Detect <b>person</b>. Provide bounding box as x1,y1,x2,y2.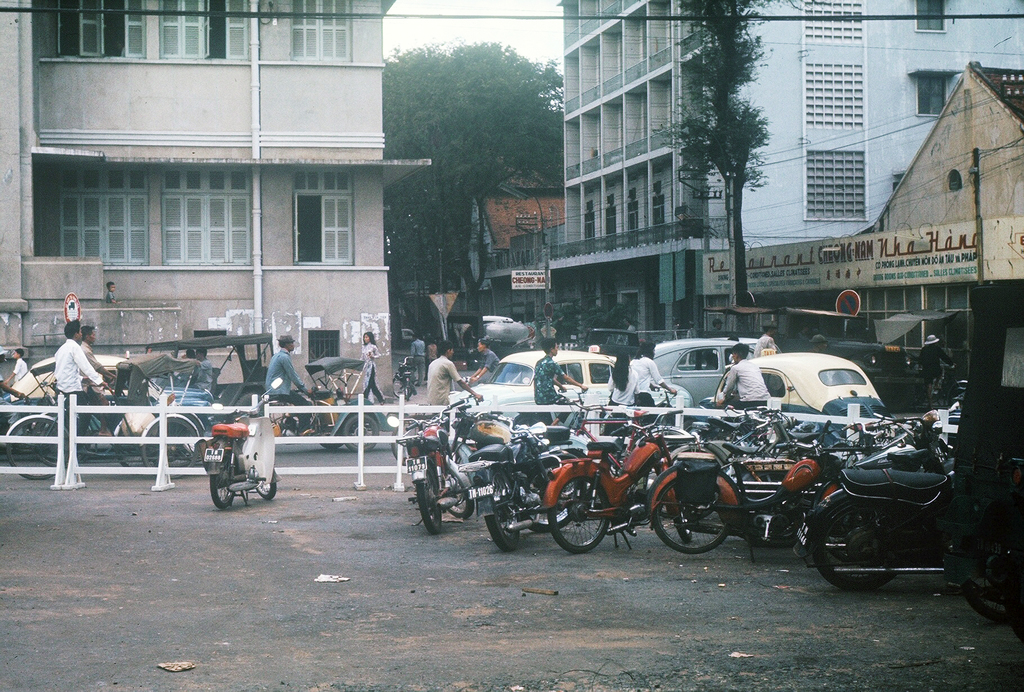
708,337,767,409.
